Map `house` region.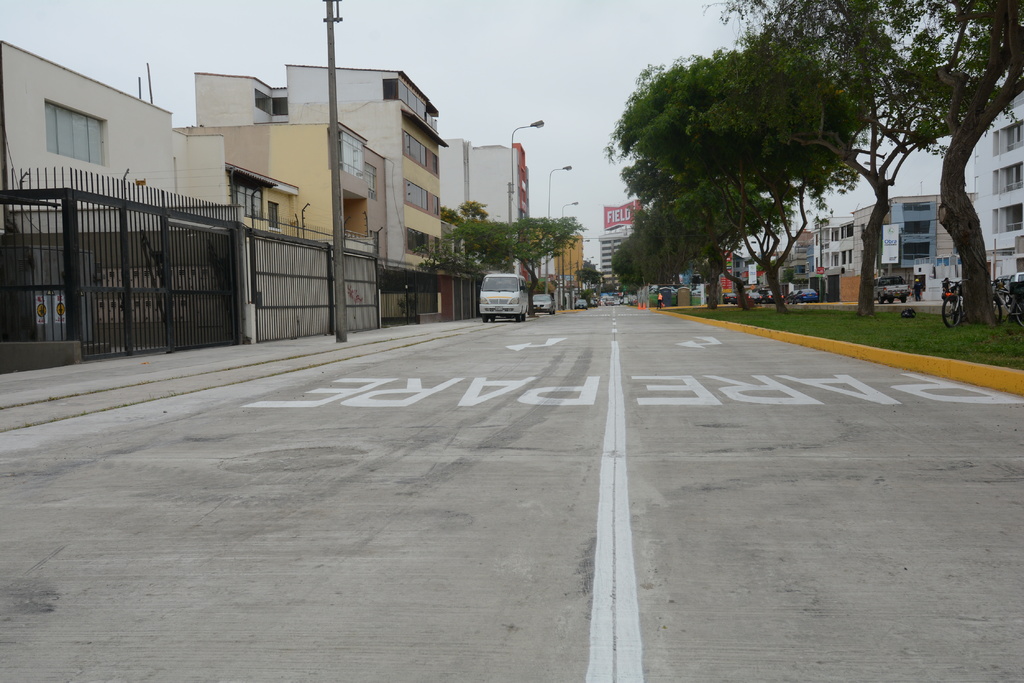
Mapped to {"x1": 700, "y1": 200, "x2": 795, "y2": 303}.
